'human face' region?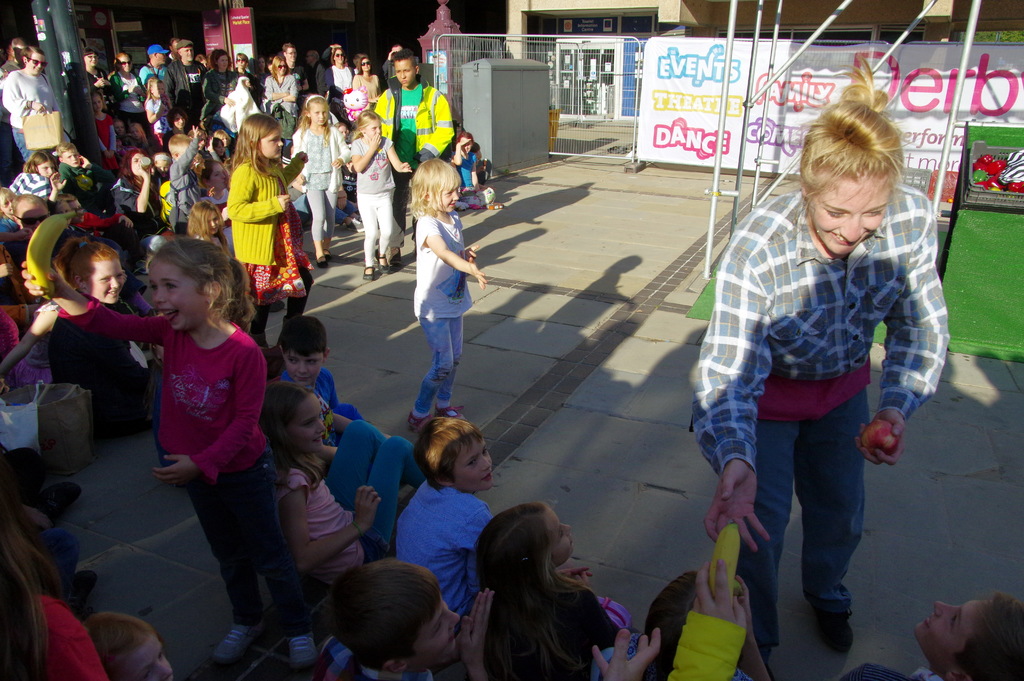
box(454, 434, 495, 492)
